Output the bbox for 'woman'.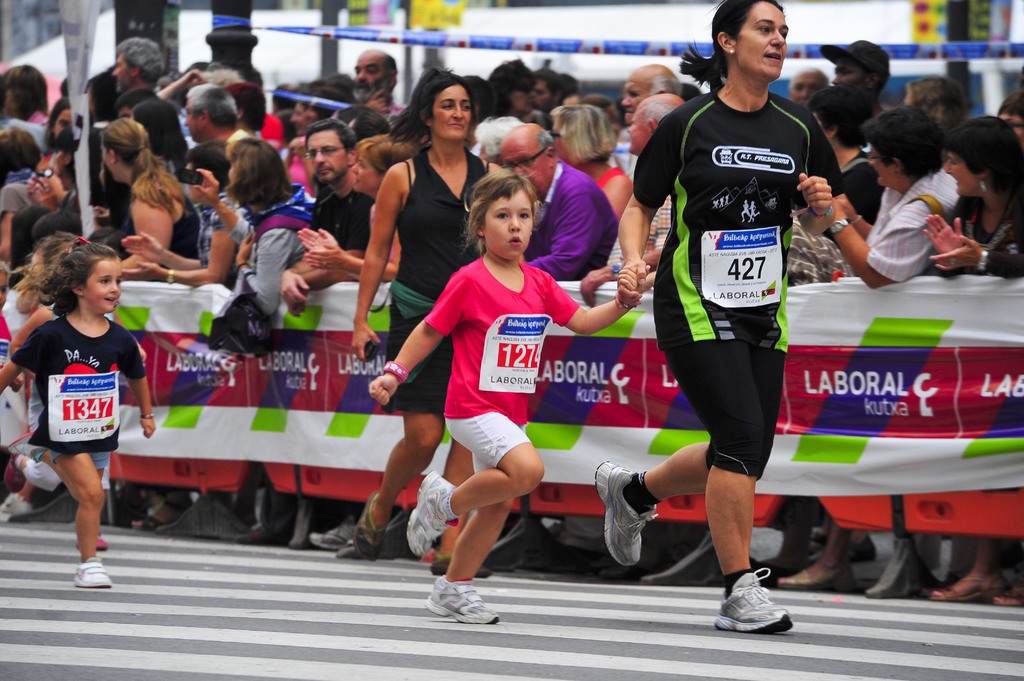
105,122,191,534.
